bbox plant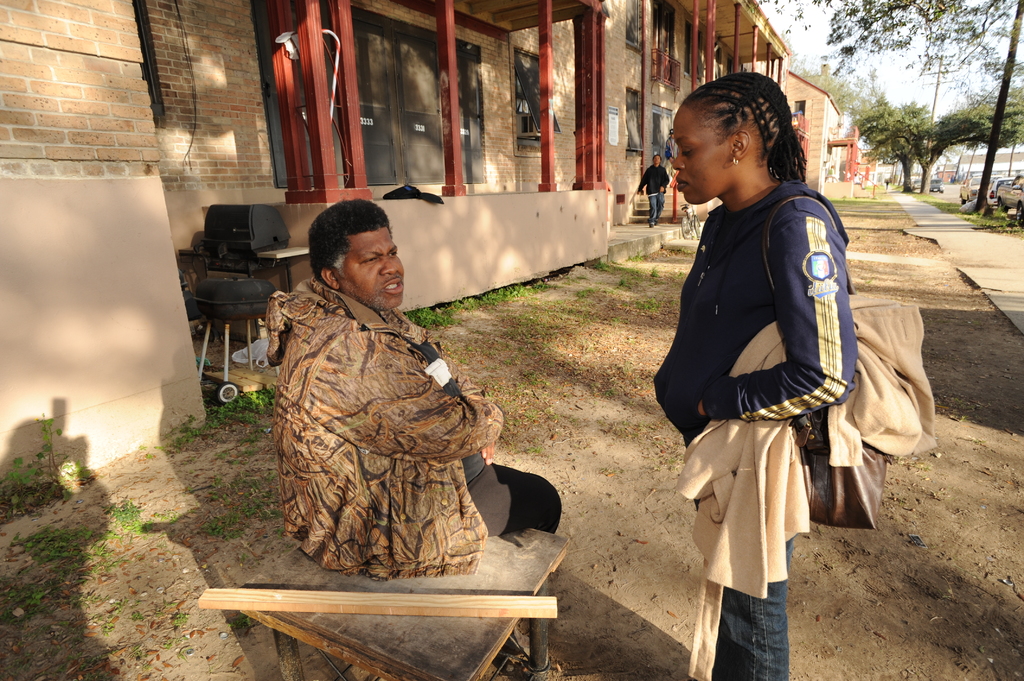
bbox=(627, 251, 652, 266)
